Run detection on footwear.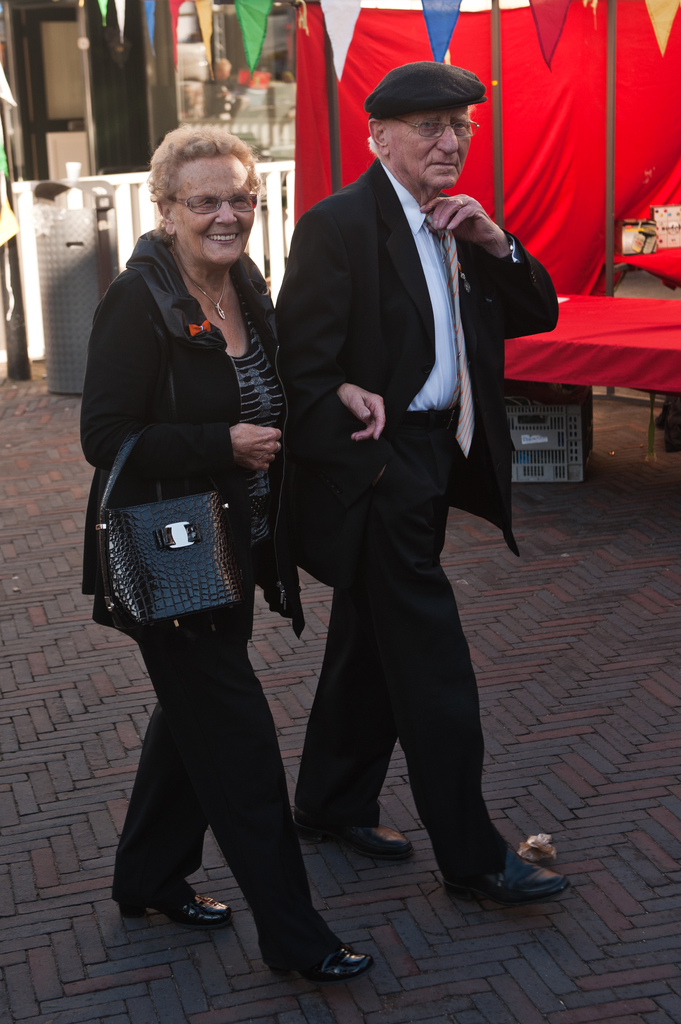
Result: BBox(259, 945, 376, 979).
